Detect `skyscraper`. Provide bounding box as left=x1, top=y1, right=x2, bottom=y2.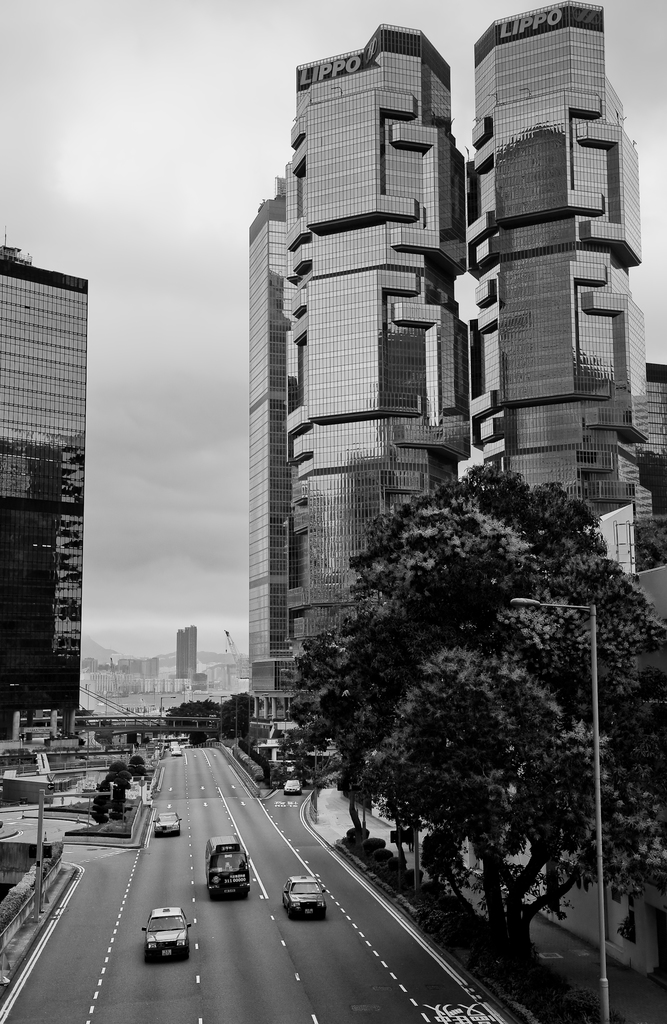
left=444, top=0, right=653, bottom=570.
